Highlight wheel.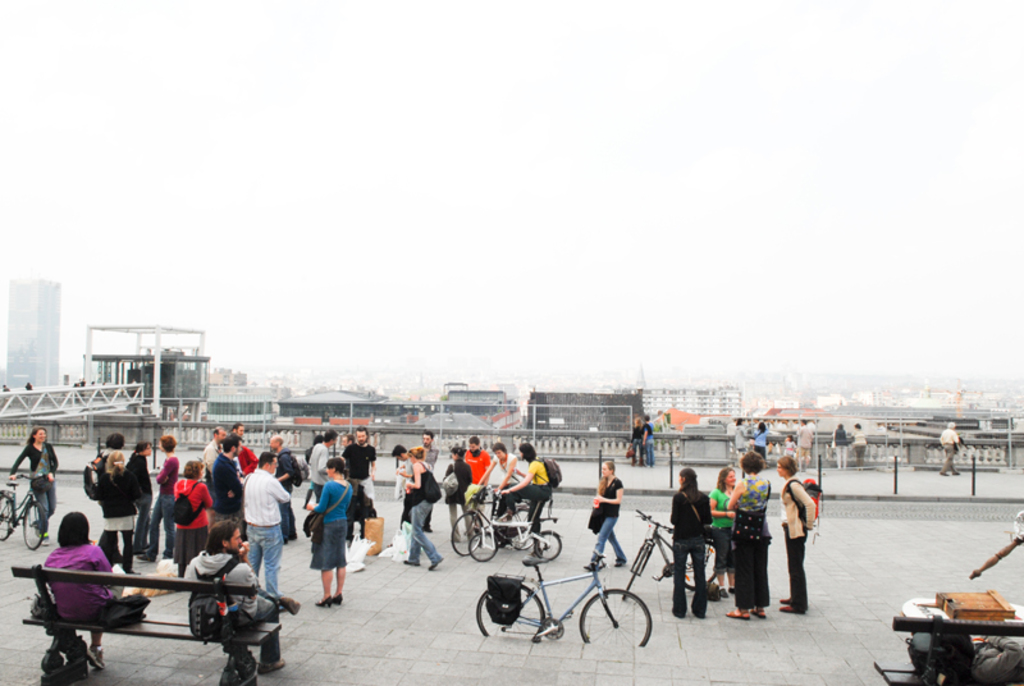
Highlighted region: [x1=503, y1=507, x2=531, y2=552].
